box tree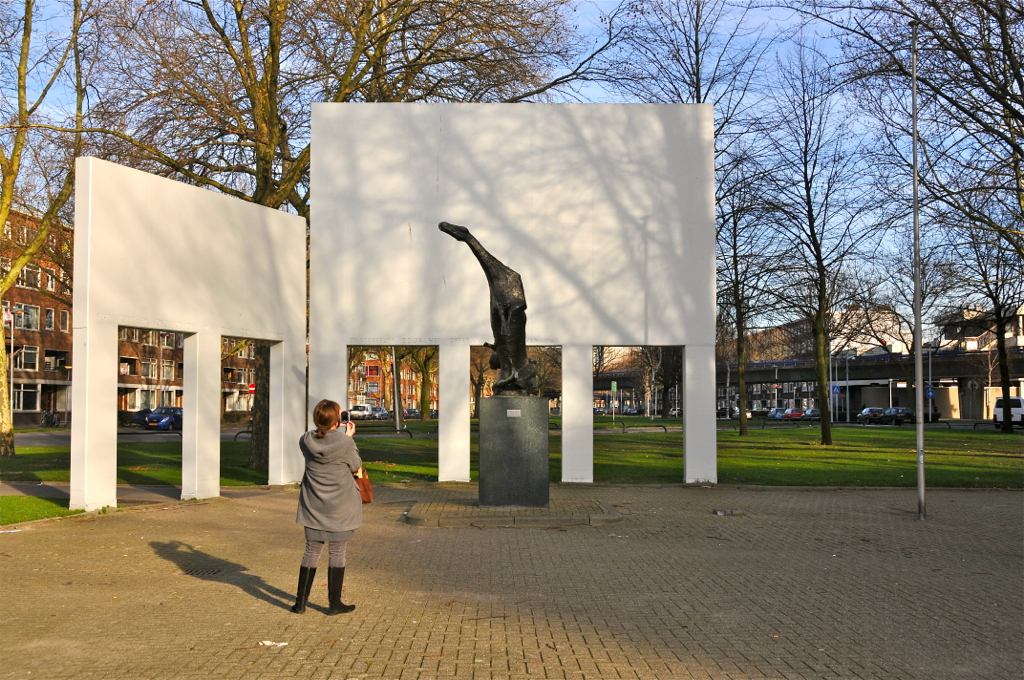
(x1=360, y1=343, x2=408, y2=414)
